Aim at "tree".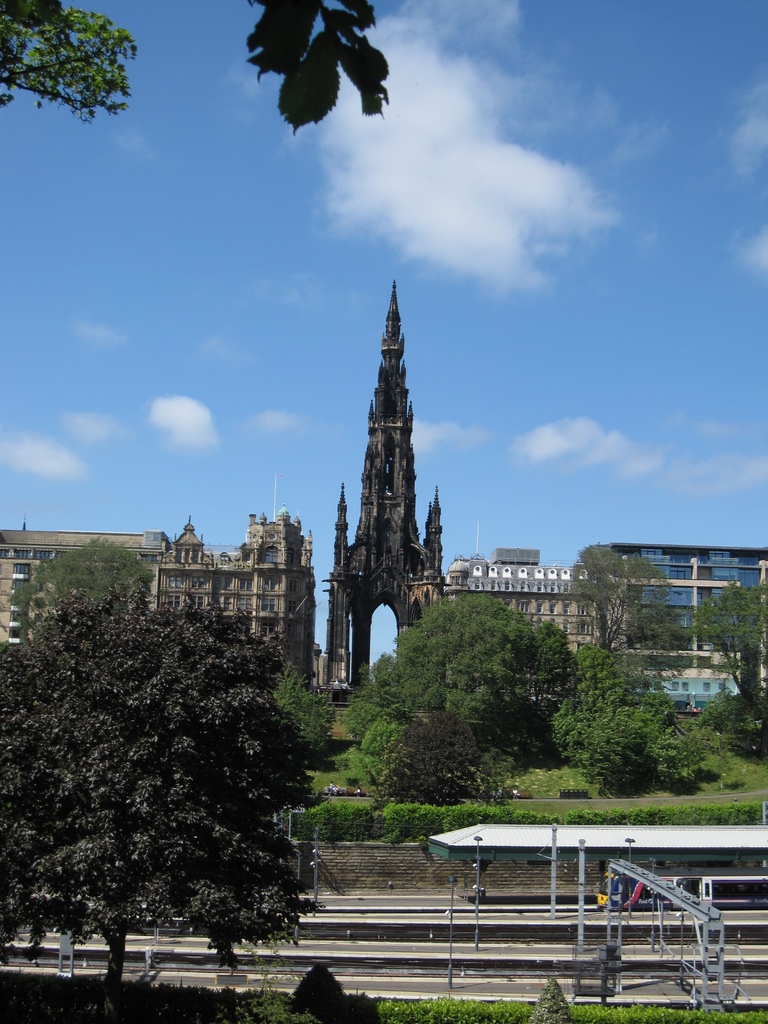
Aimed at BBox(248, 0, 385, 132).
